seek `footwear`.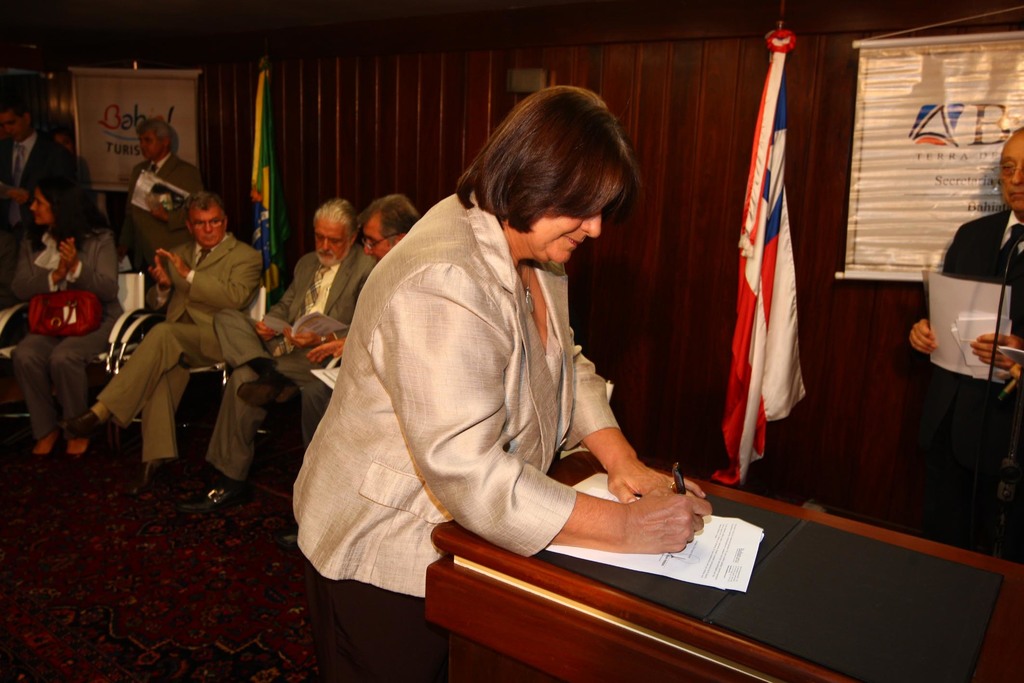
detection(137, 458, 172, 495).
